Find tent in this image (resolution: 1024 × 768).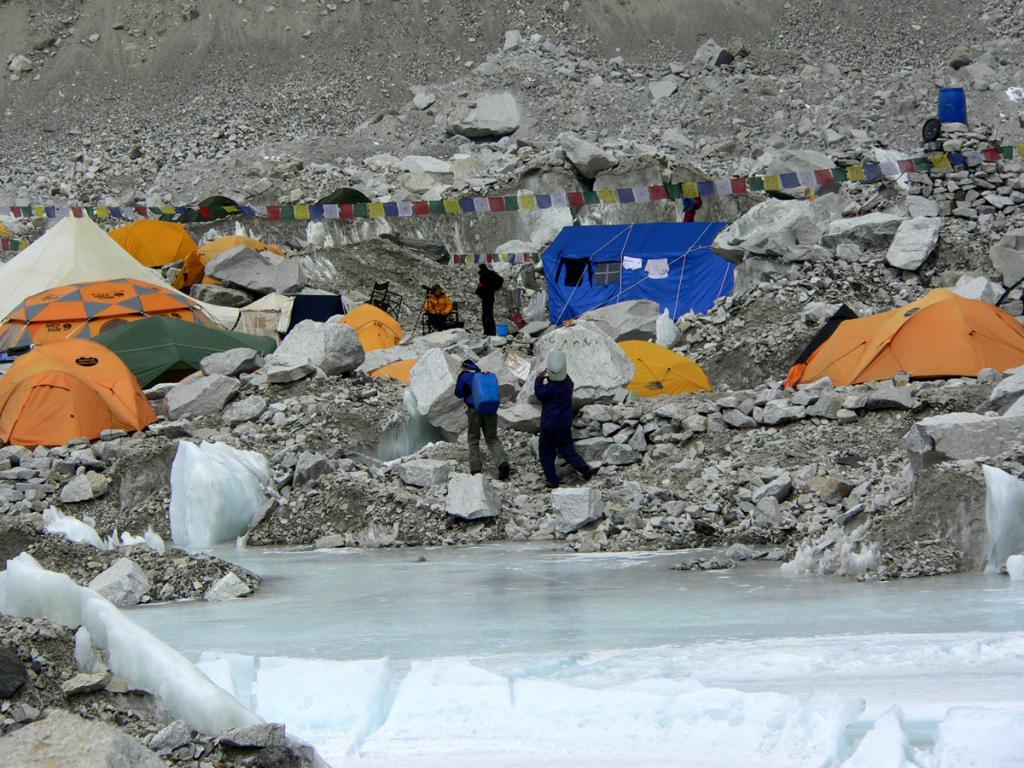
521:220:740:327.
